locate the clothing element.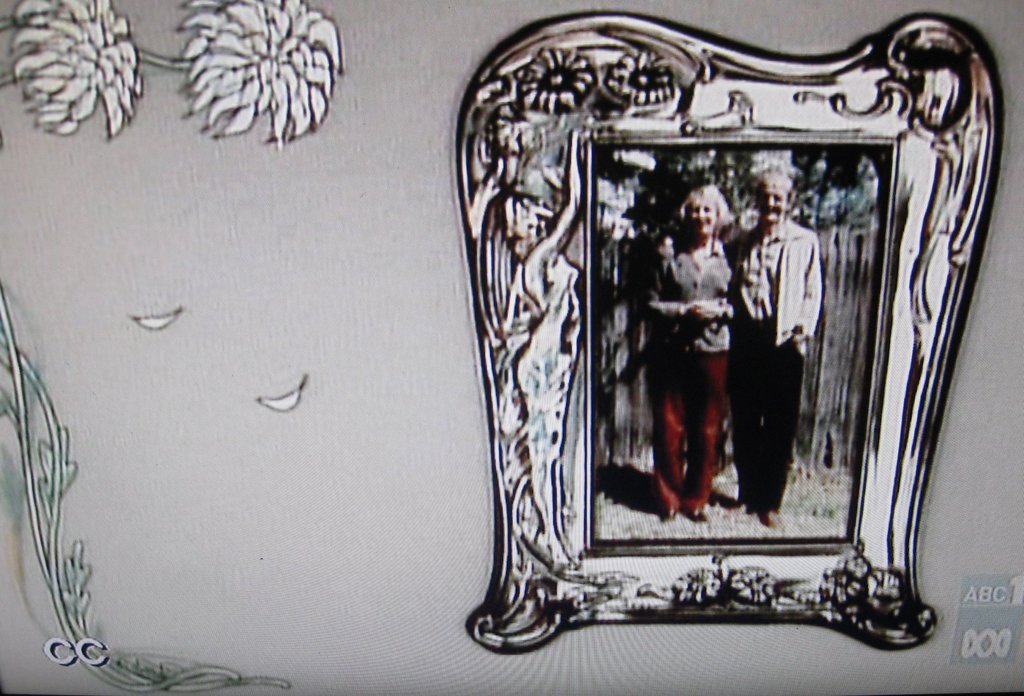
Element bbox: pyautogui.locateOnScreen(630, 231, 746, 491).
